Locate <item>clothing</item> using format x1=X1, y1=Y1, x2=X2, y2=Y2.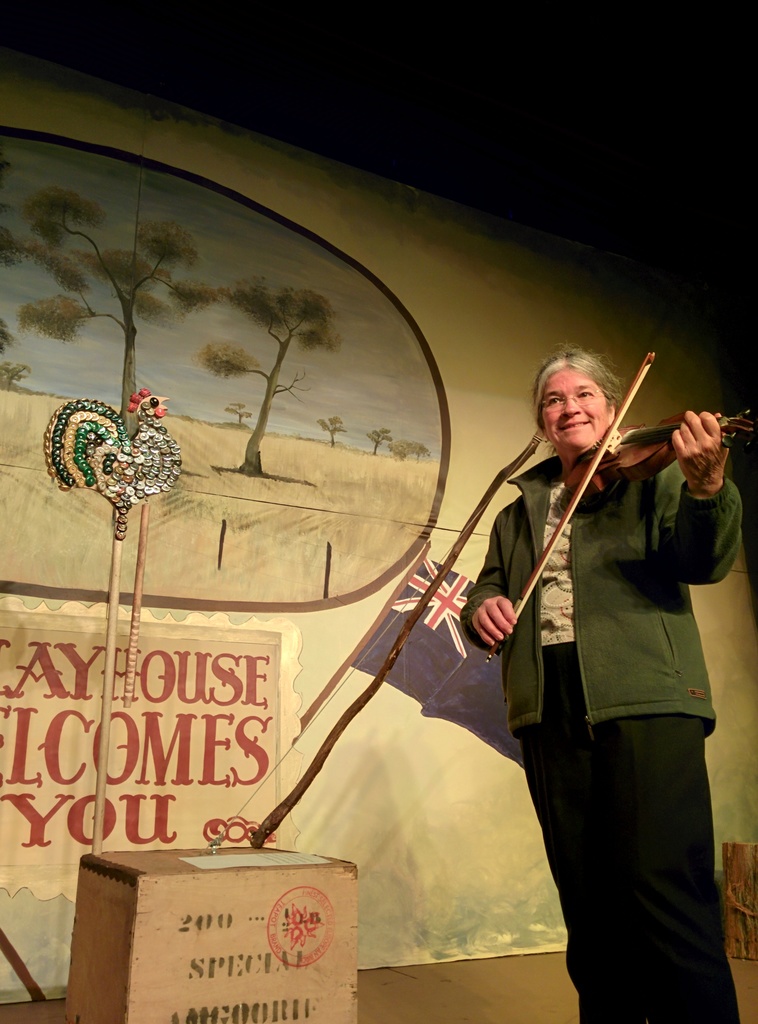
x1=448, y1=358, x2=740, y2=982.
